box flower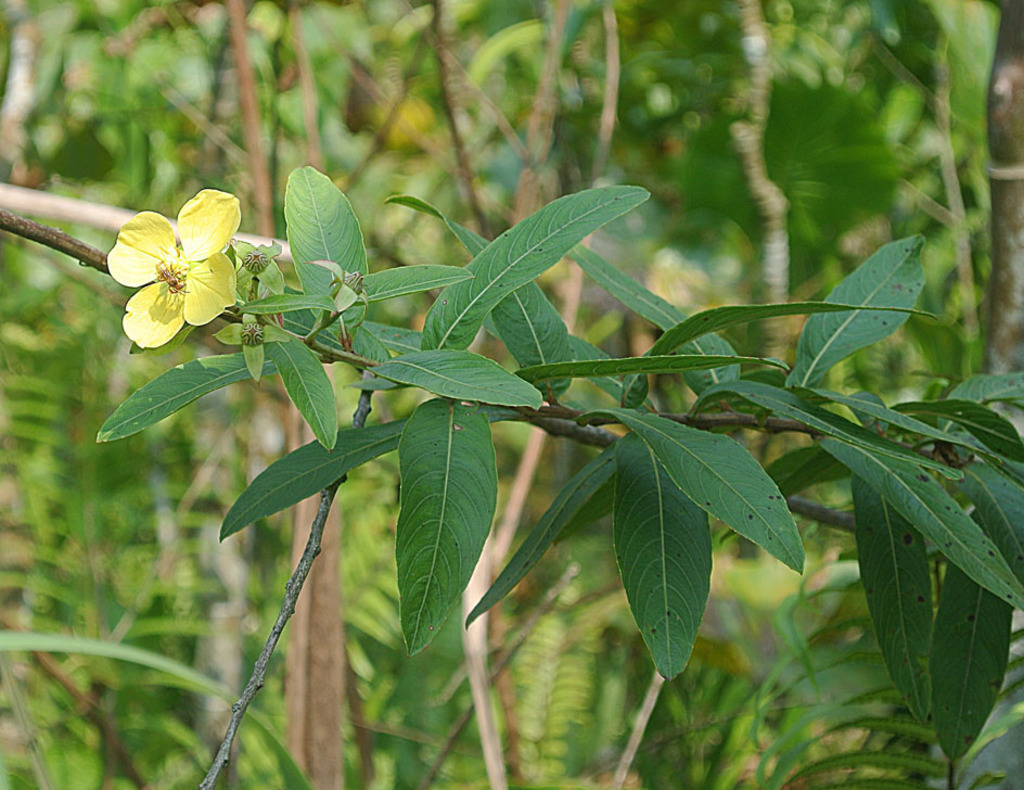
{"left": 233, "top": 237, "right": 283, "bottom": 296}
